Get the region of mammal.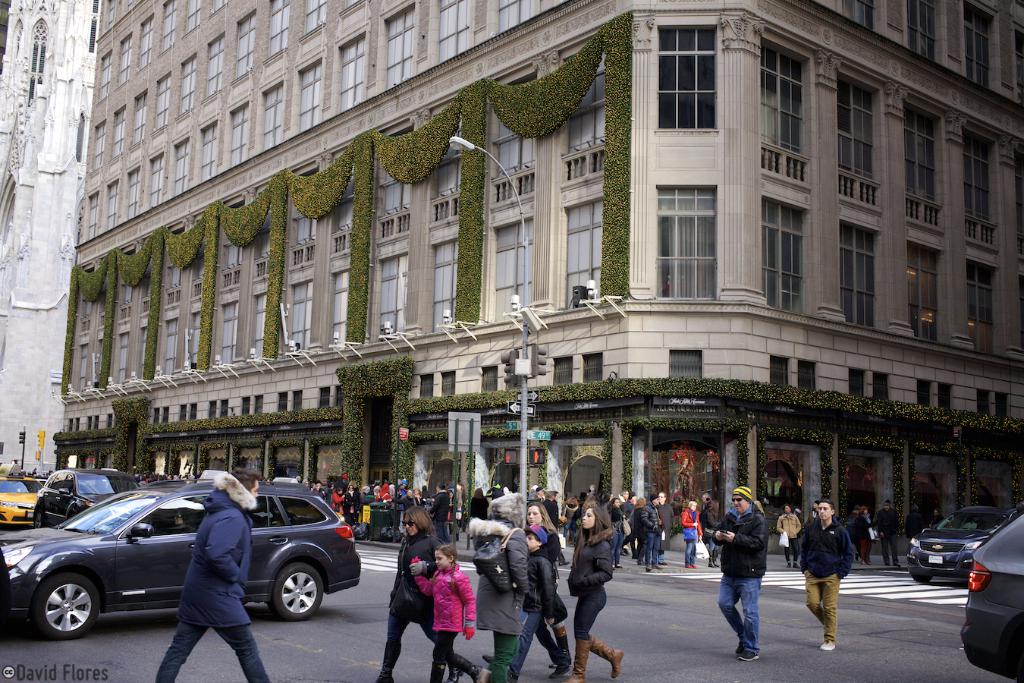
[x1=806, y1=500, x2=820, y2=522].
